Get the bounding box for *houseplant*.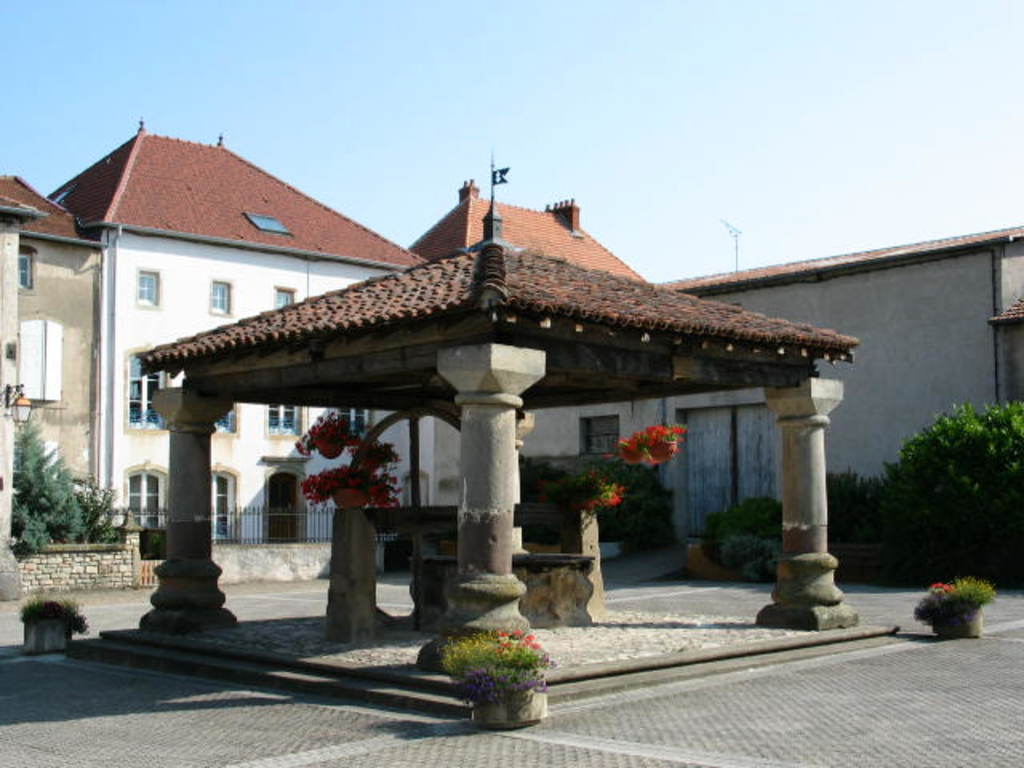
<bbox>443, 634, 555, 733</bbox>.
